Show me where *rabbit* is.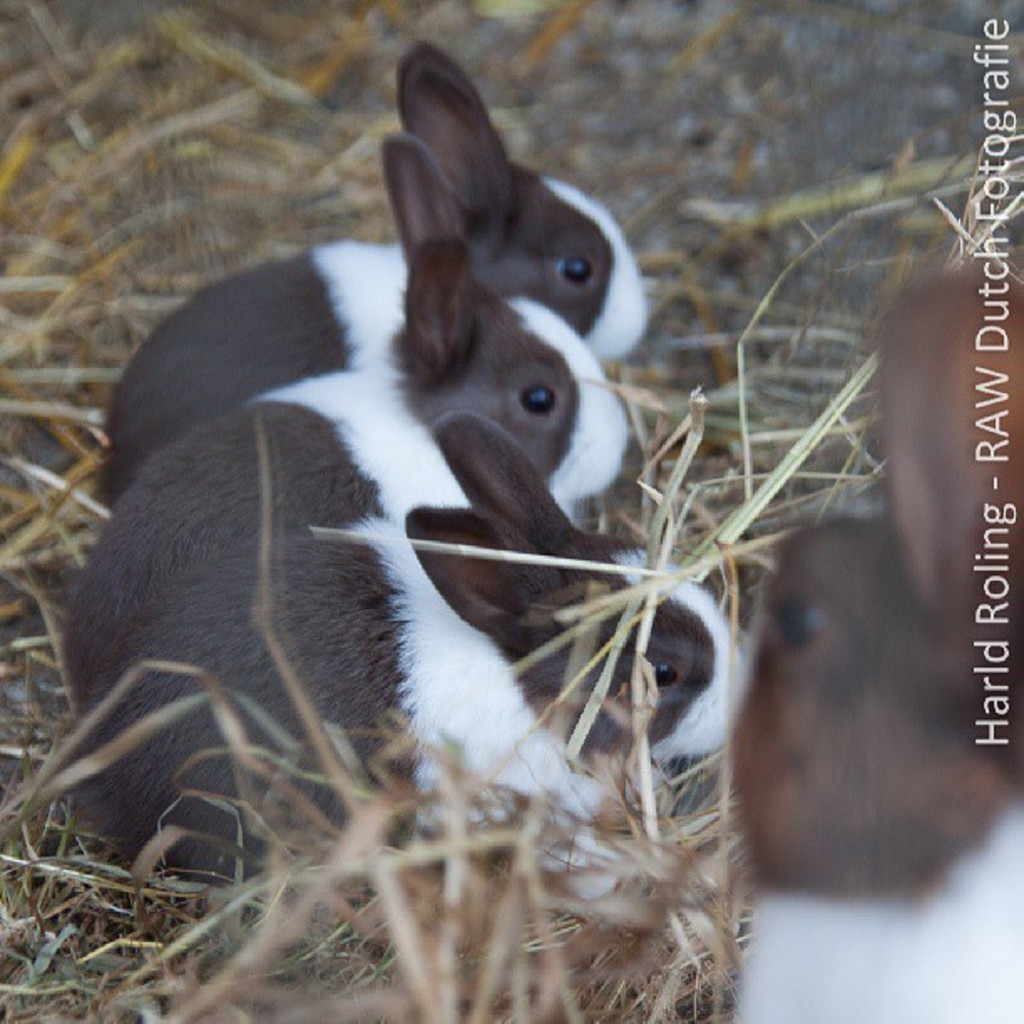
*rabbit* is at (left=75, top=417, right=750, bottom=924).
